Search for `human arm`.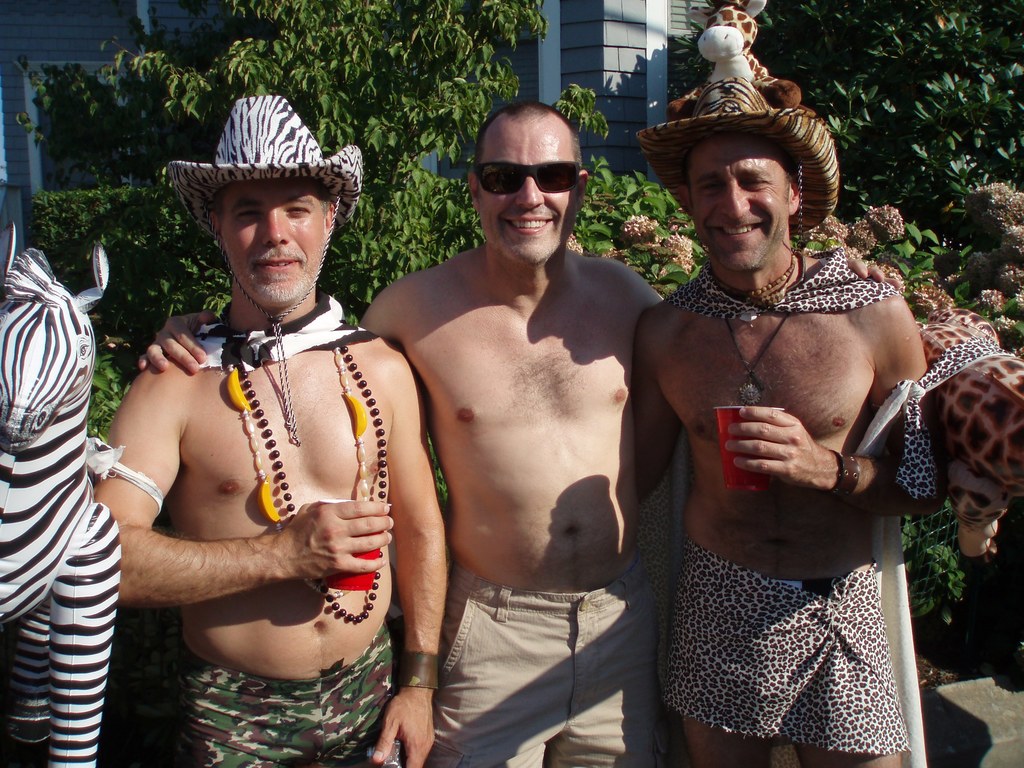
Found at rect(725, 285, 961, 525).
